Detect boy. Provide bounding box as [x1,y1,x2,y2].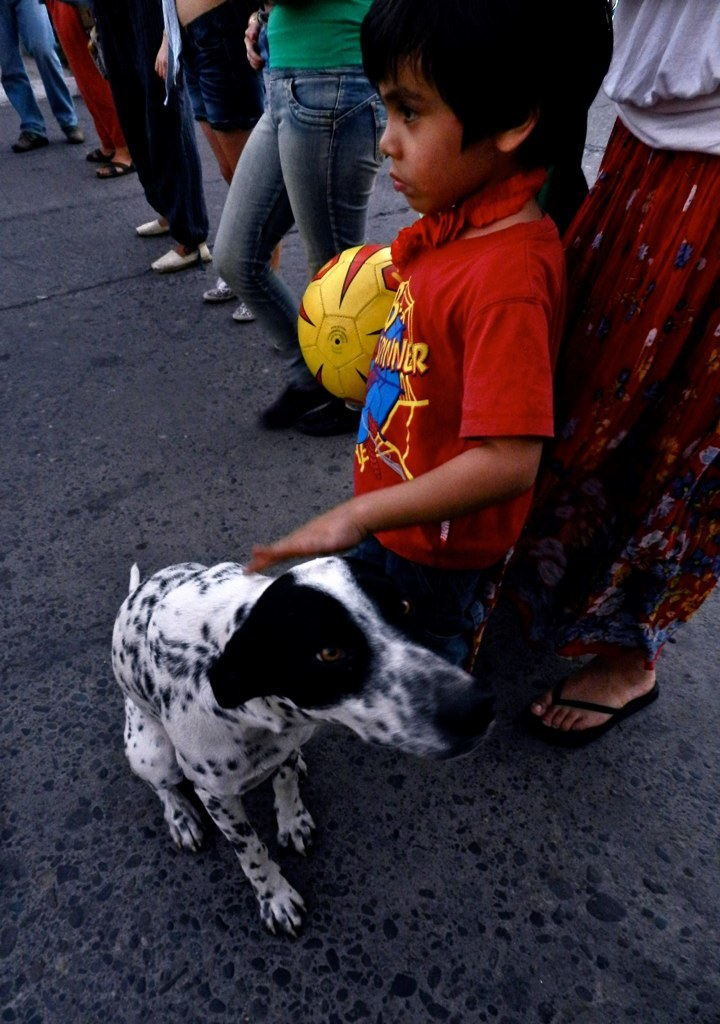
[243,0,612,668].
